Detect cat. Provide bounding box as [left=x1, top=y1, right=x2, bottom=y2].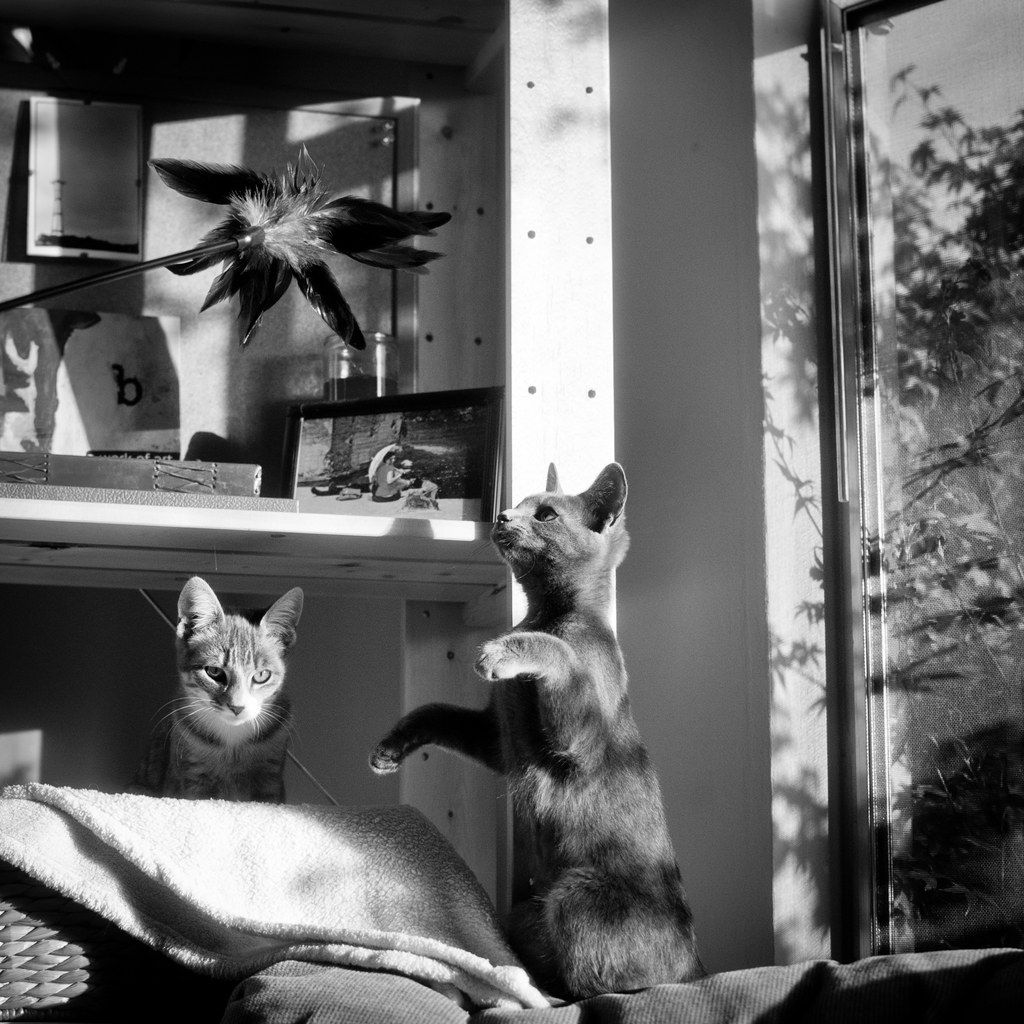
[left=152, top=572, right=307, bottom=804].
